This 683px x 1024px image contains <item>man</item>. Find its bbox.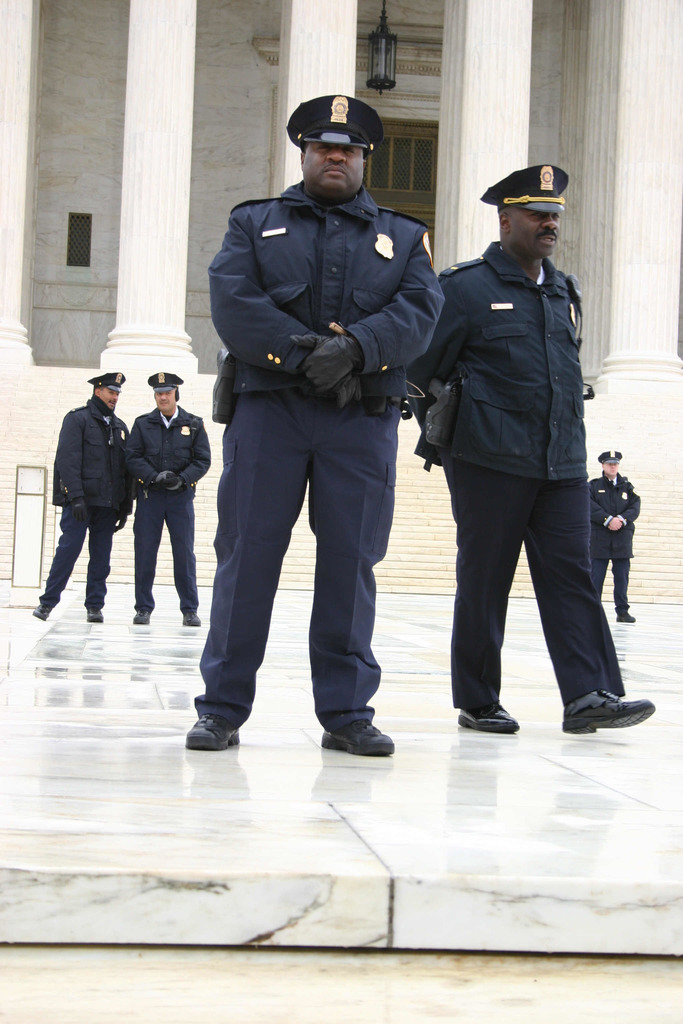
(left=191, top=88, right=452, bottom=762).
